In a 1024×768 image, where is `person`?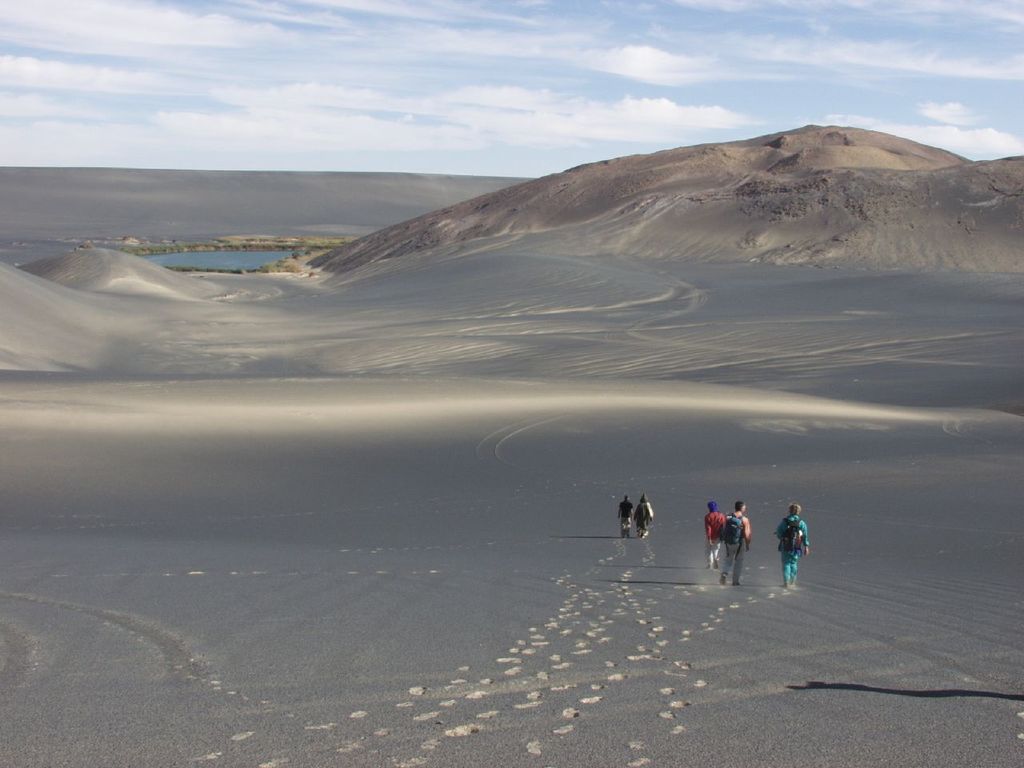
x1=703 y1=496 x2=725 y2=570.
